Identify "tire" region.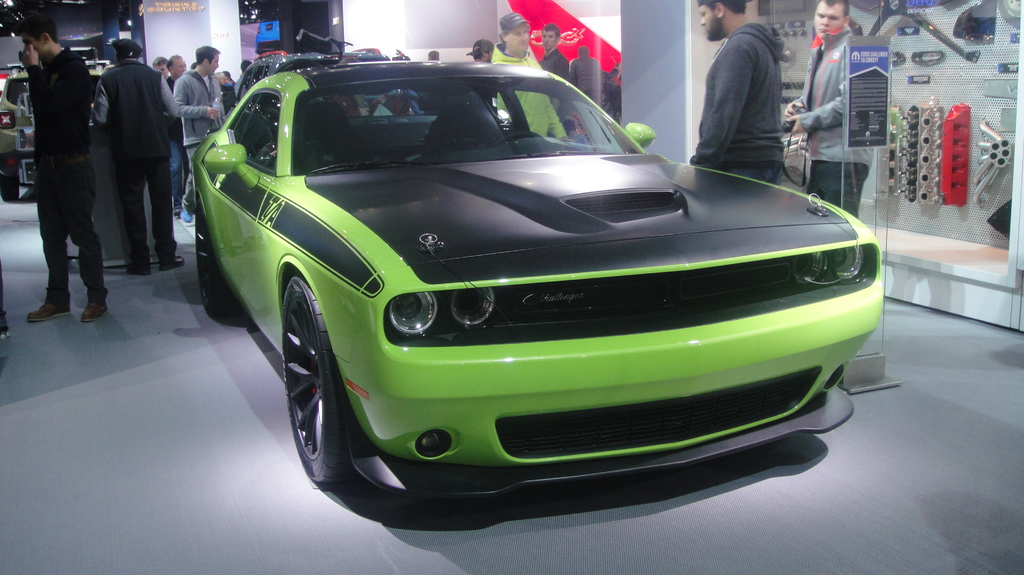
Region: 0/173/21/203.
